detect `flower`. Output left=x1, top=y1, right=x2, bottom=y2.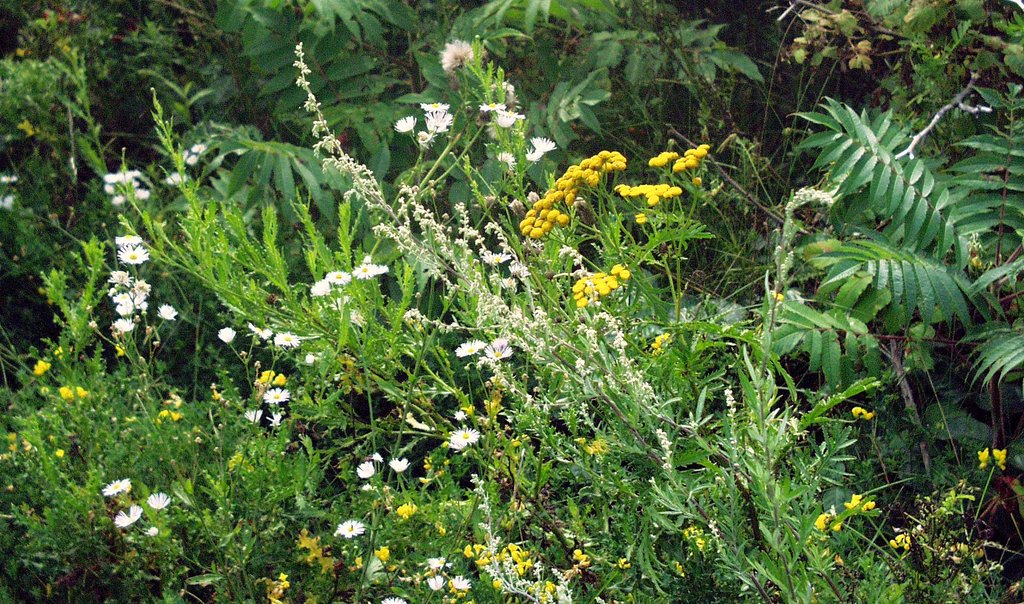
left=297, top=527, right=335, bottom=573.
